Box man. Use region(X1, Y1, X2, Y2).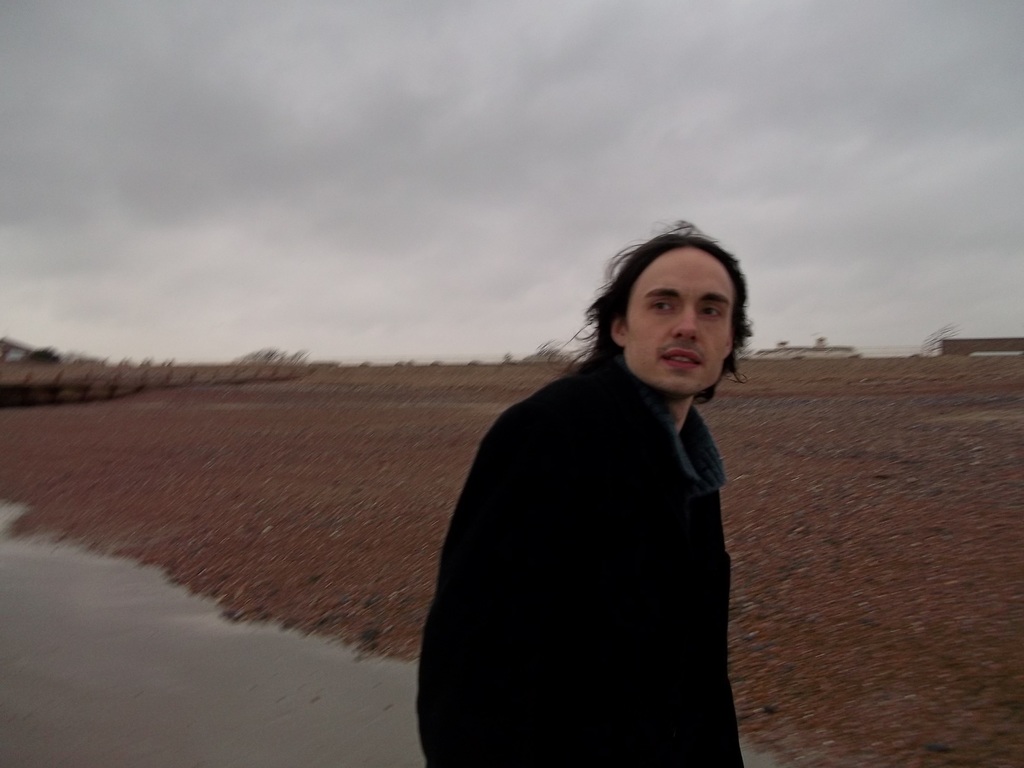
region(415, 241, 773, 750).
